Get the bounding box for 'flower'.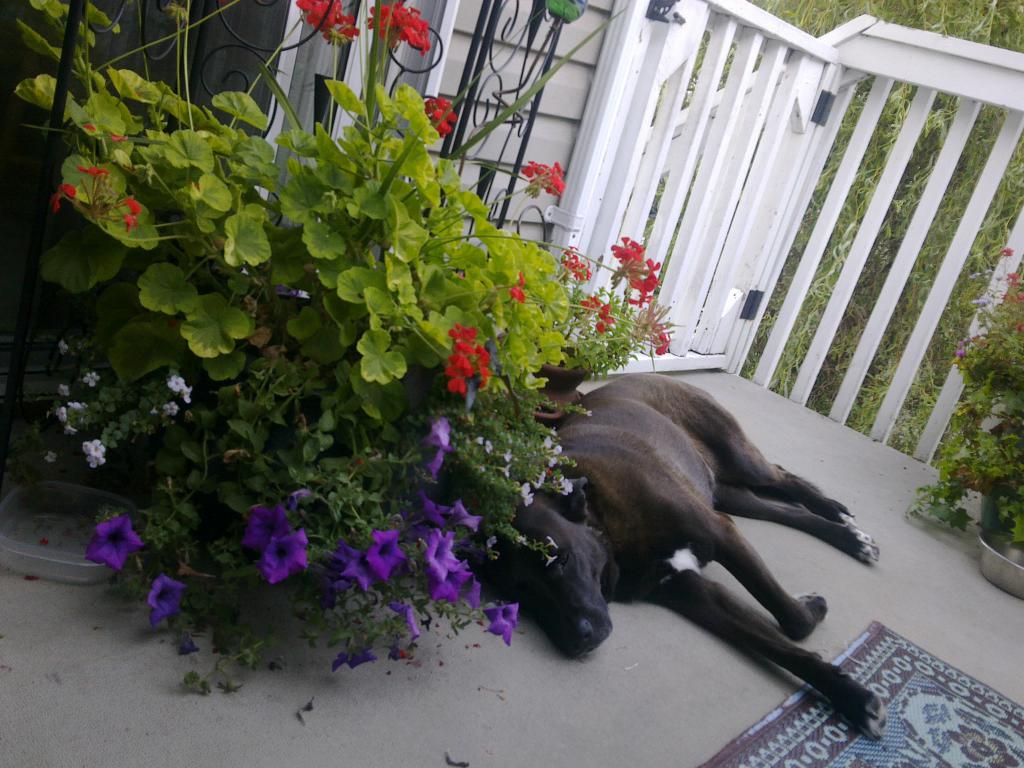
(65, 400, 89, 413).
